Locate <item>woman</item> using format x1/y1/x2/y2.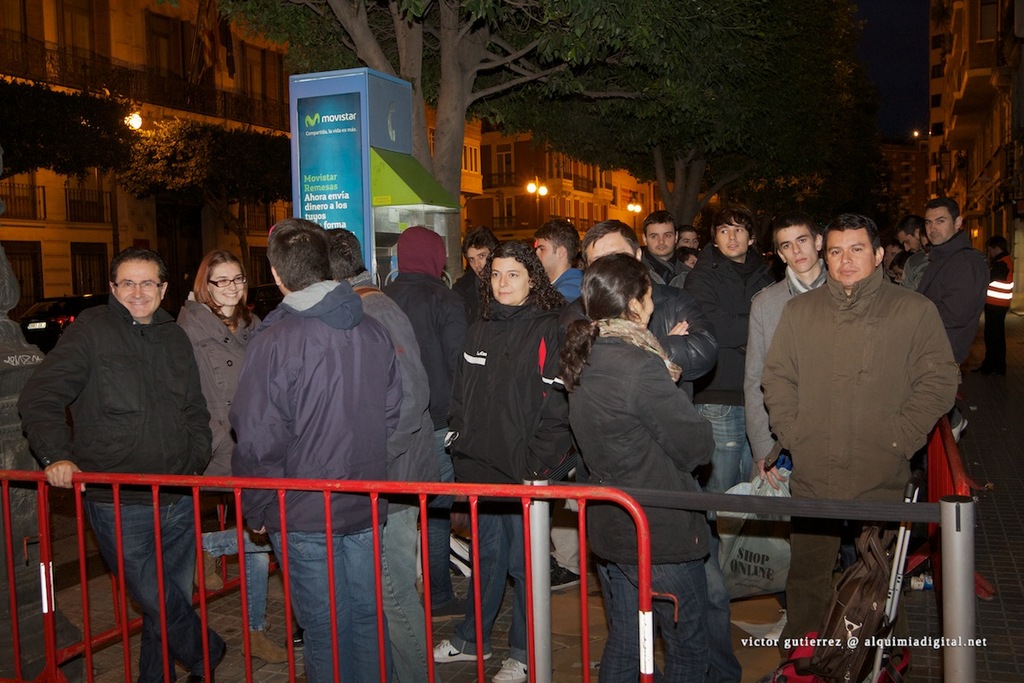
412/234/585/682.
